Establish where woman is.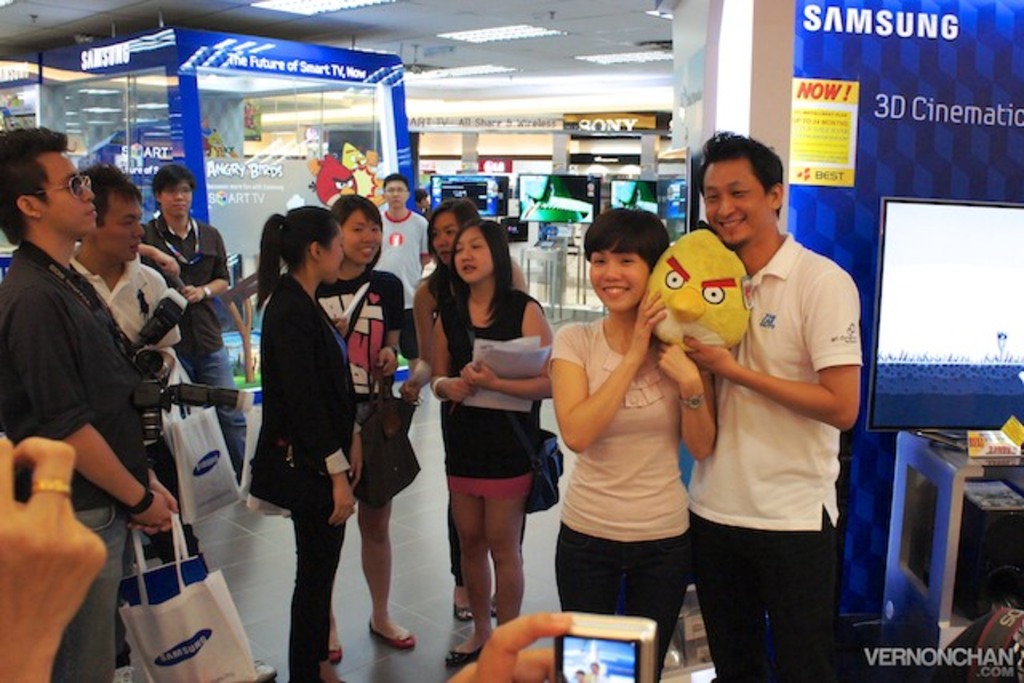
Established at Rect(245, 208, 363, 681).
